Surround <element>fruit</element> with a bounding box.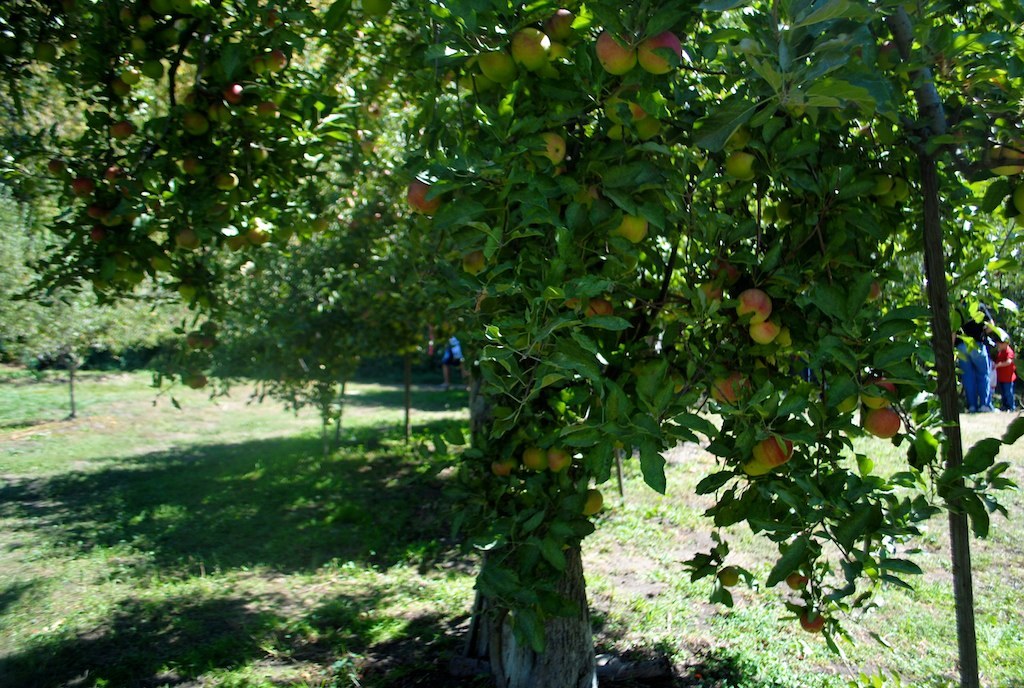
[x1=750, y1=308, x2=777, y2=345].
